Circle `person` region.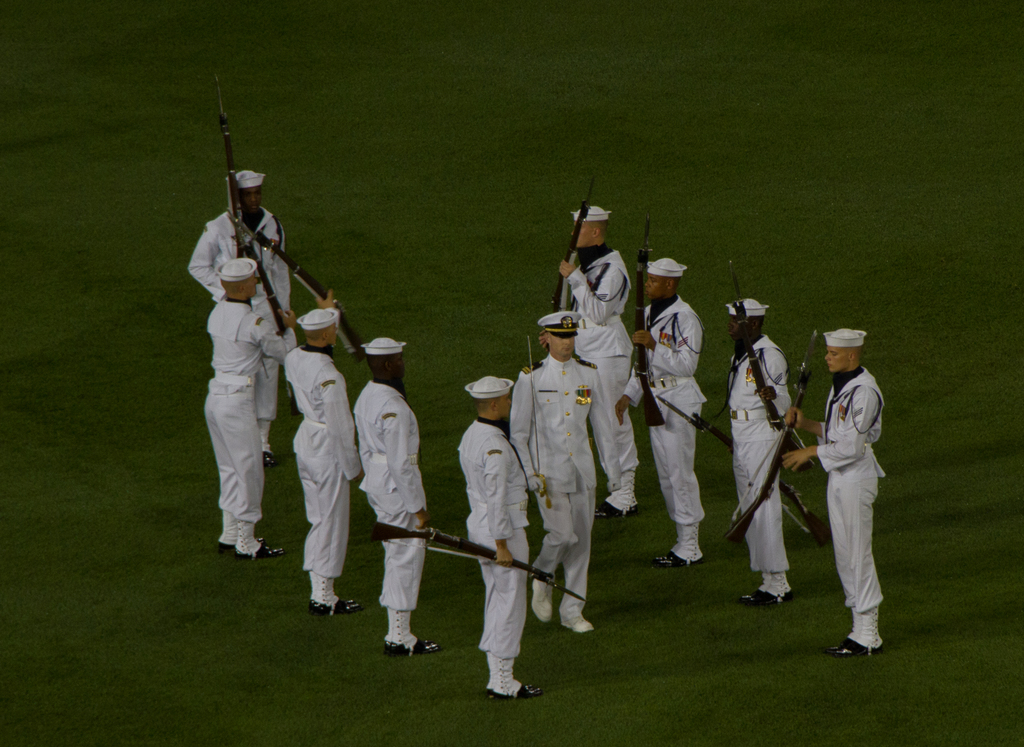
Region: crop(503, 310, 622, 641).
